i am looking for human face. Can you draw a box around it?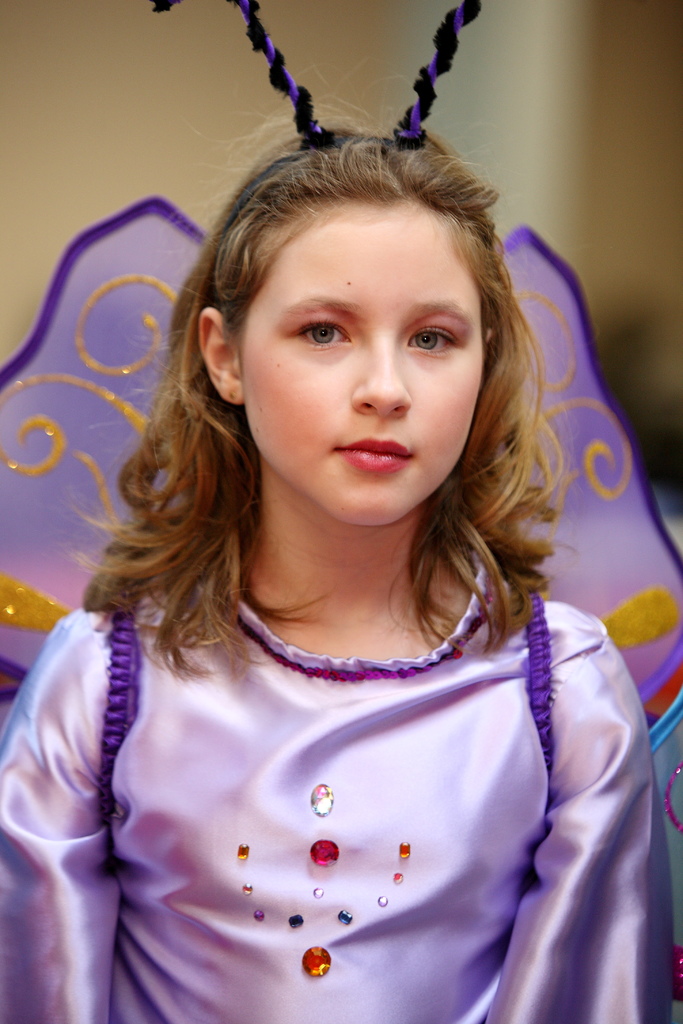
Sure, the bounding box is bbox=(242, 195, 490, 522).
